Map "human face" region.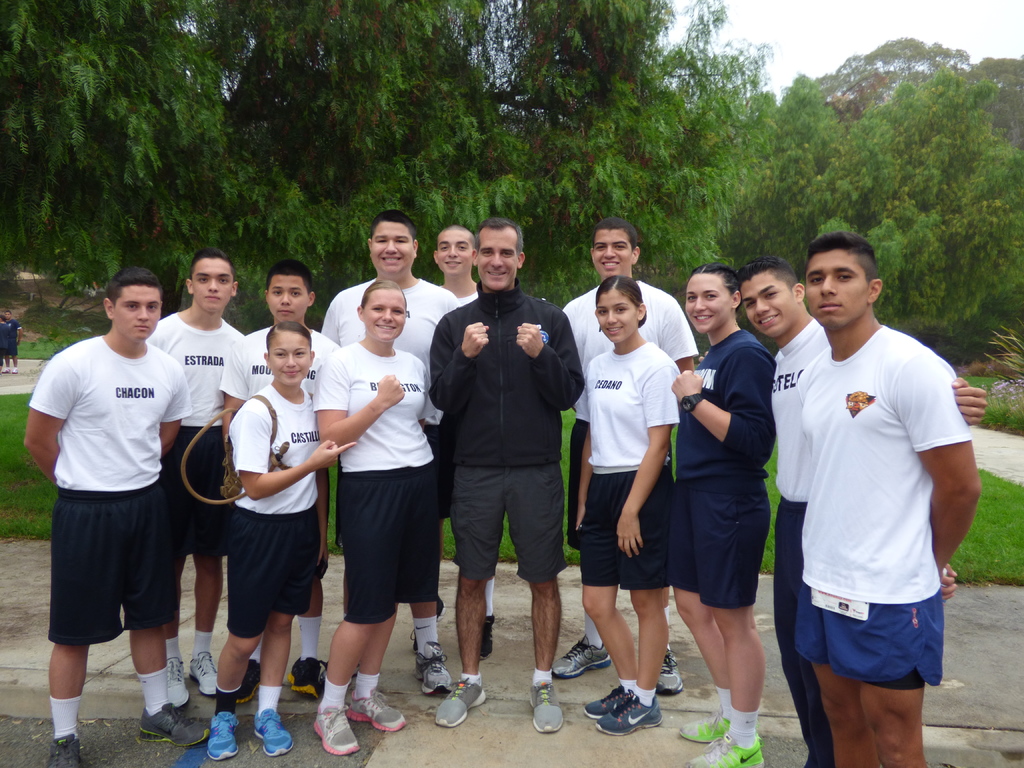
Mapped to x1=112, y1=284, x2=164, y2=344.
